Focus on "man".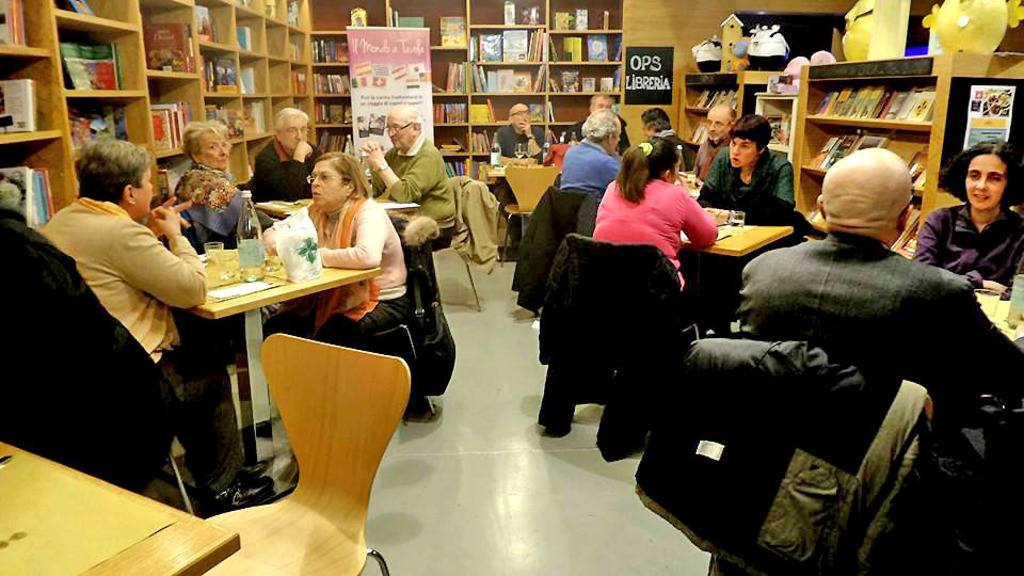
Focused at BBox(247, 105, 341, 208).
